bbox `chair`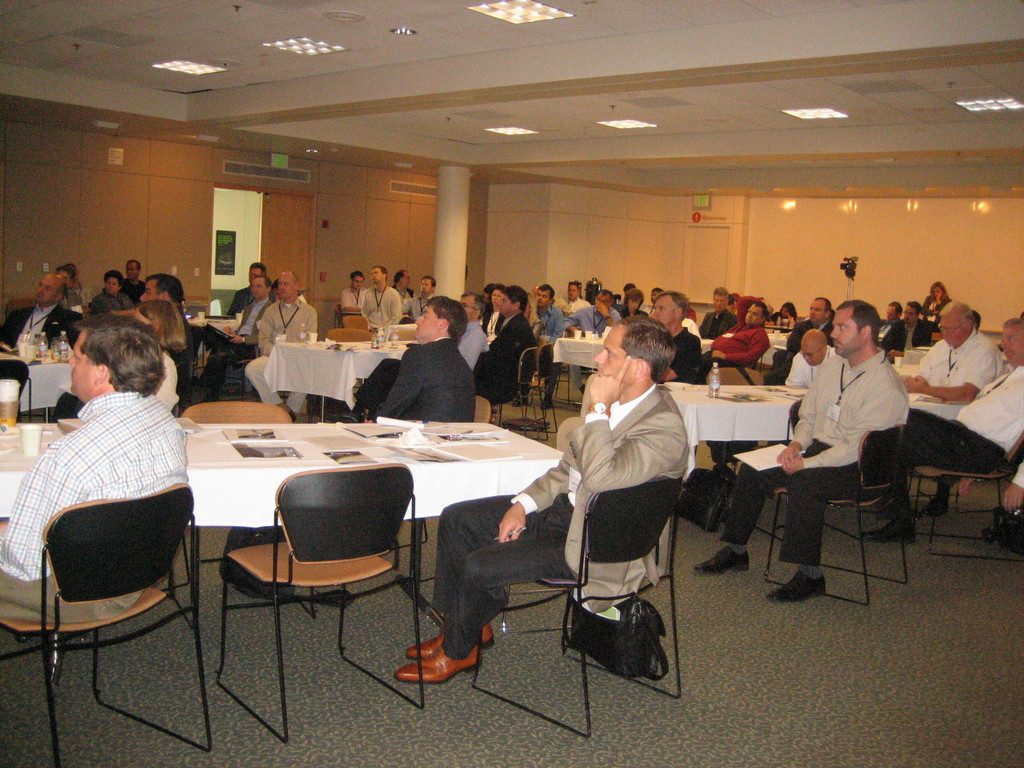
[330,307,344,328]
